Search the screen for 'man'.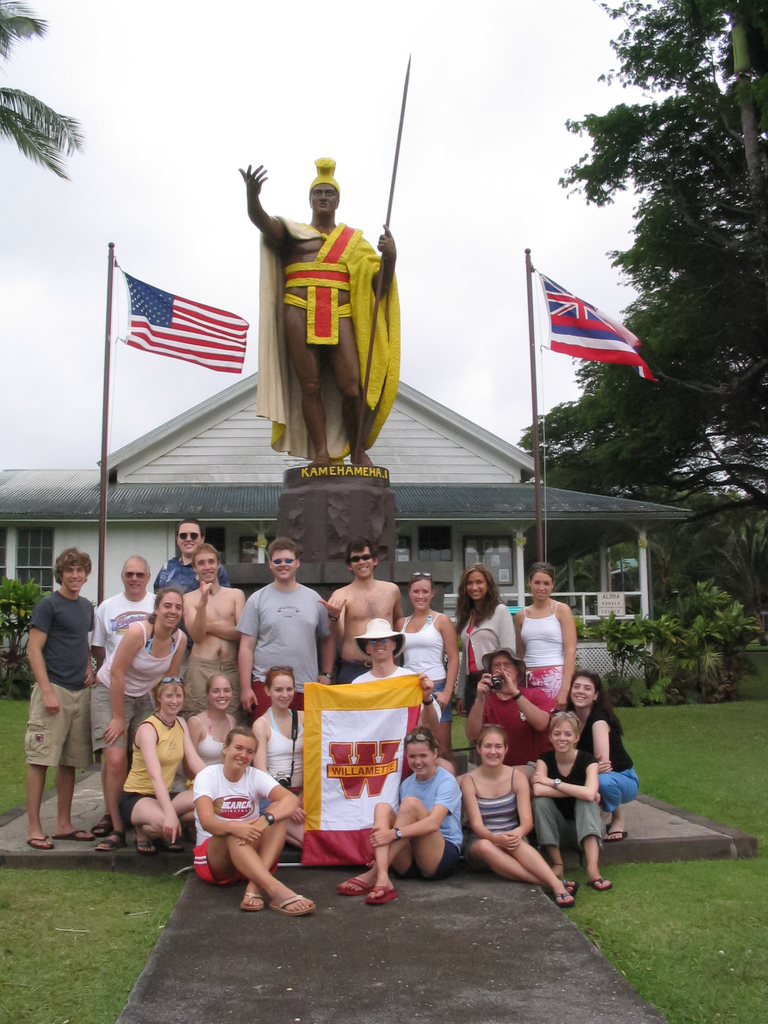
Found at 349 600 428 703.
